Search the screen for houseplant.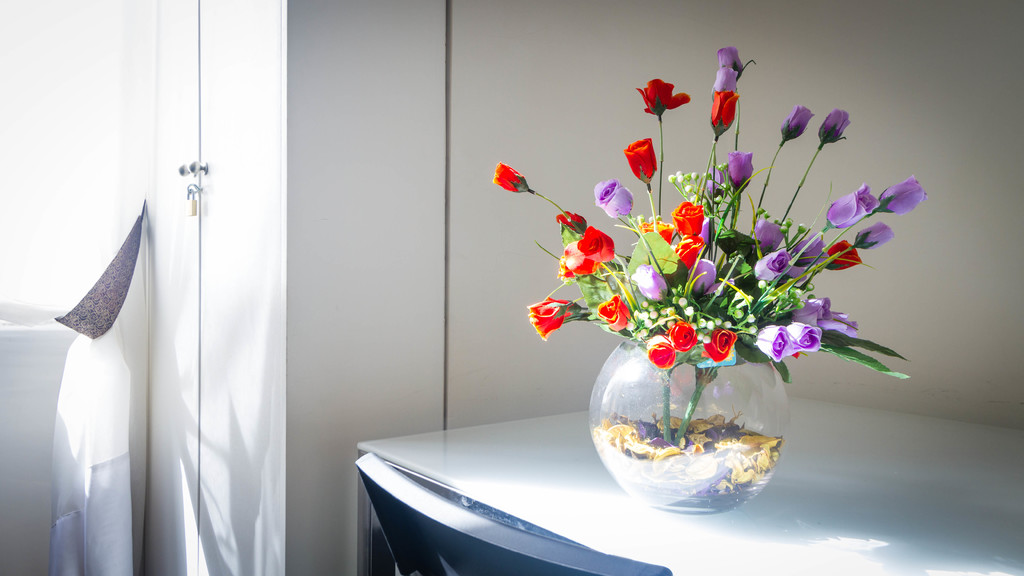
Found at crop(489, 45, 926, 514).
